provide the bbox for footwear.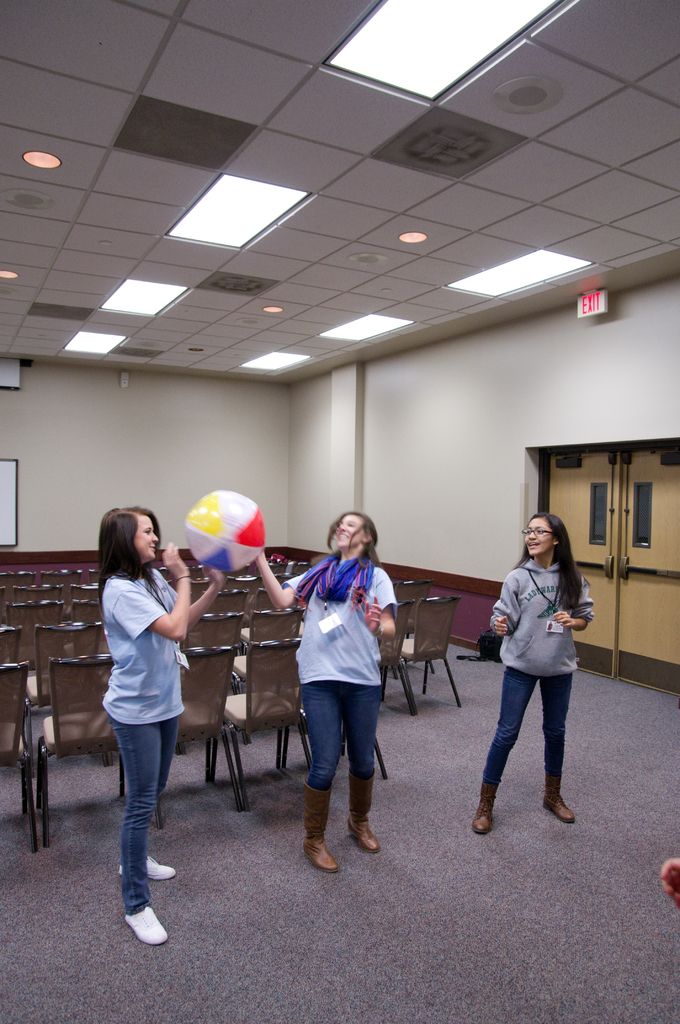
289:791:343:892.
